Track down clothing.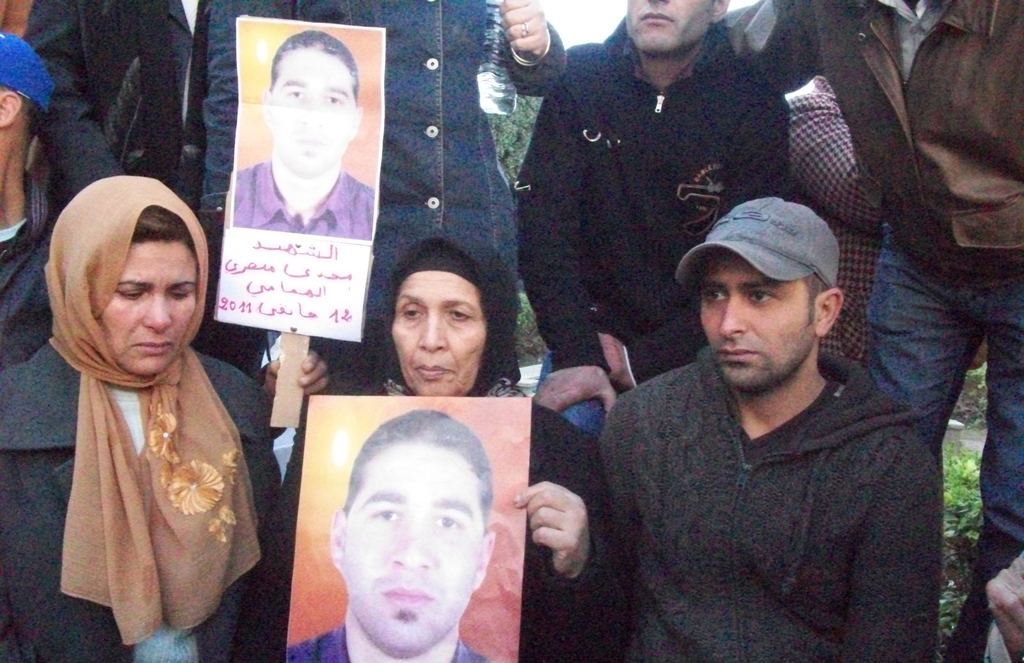
Tracked to <region>573, 275, 964, 660</region>.
